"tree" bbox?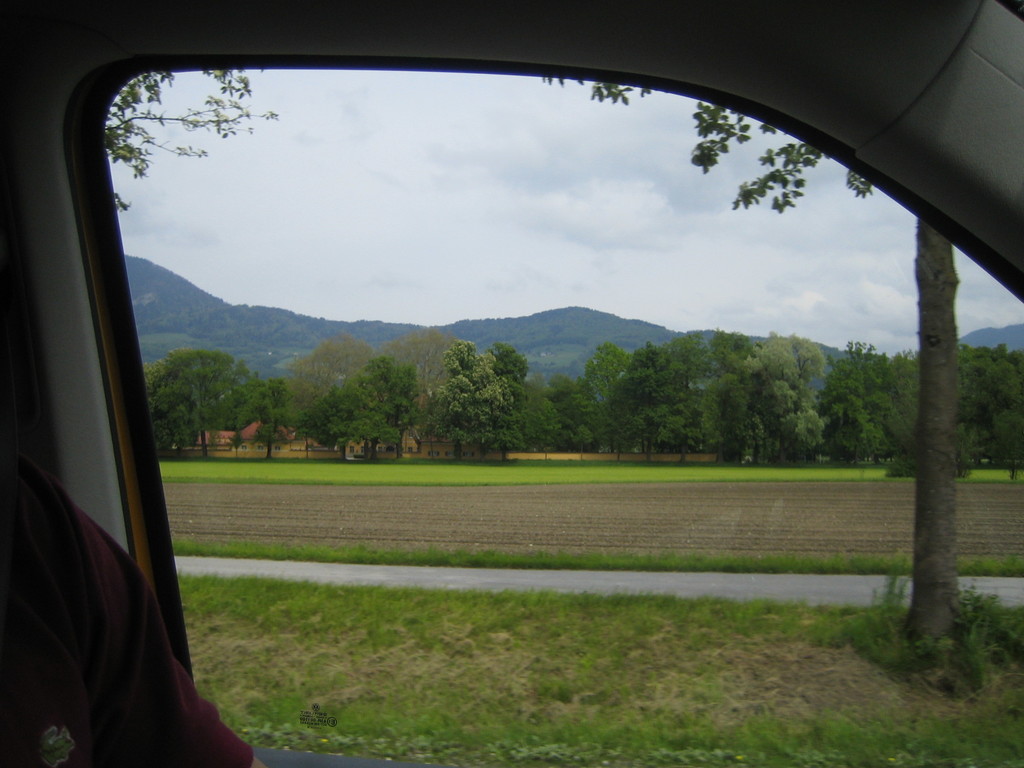
region(105, 70, 278, 212)
